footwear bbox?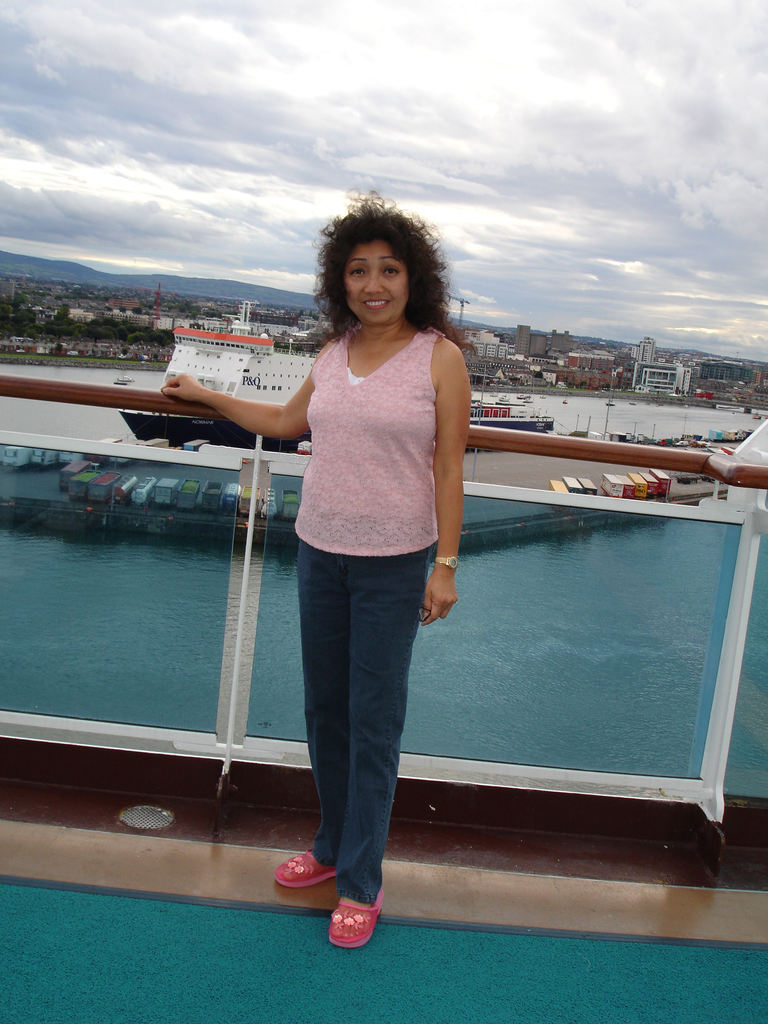
[314, 868, 388, 948]
